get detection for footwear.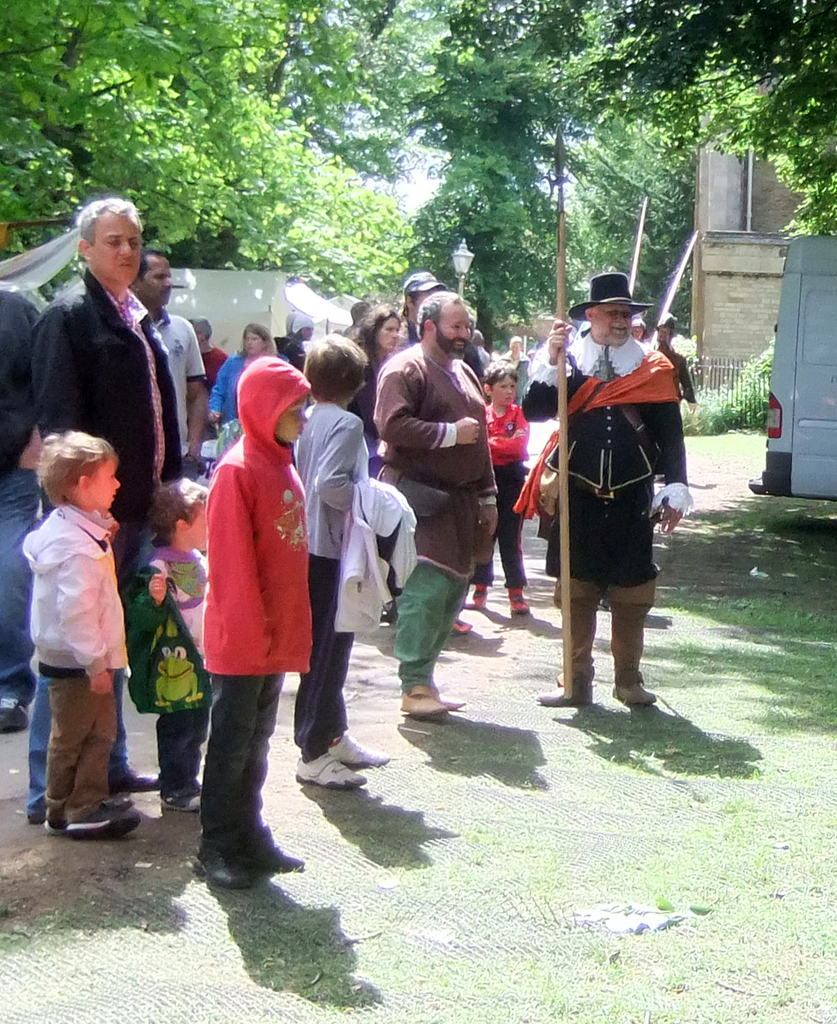
Detection: (x1=292, y1=745, x2=367, y2=787).
